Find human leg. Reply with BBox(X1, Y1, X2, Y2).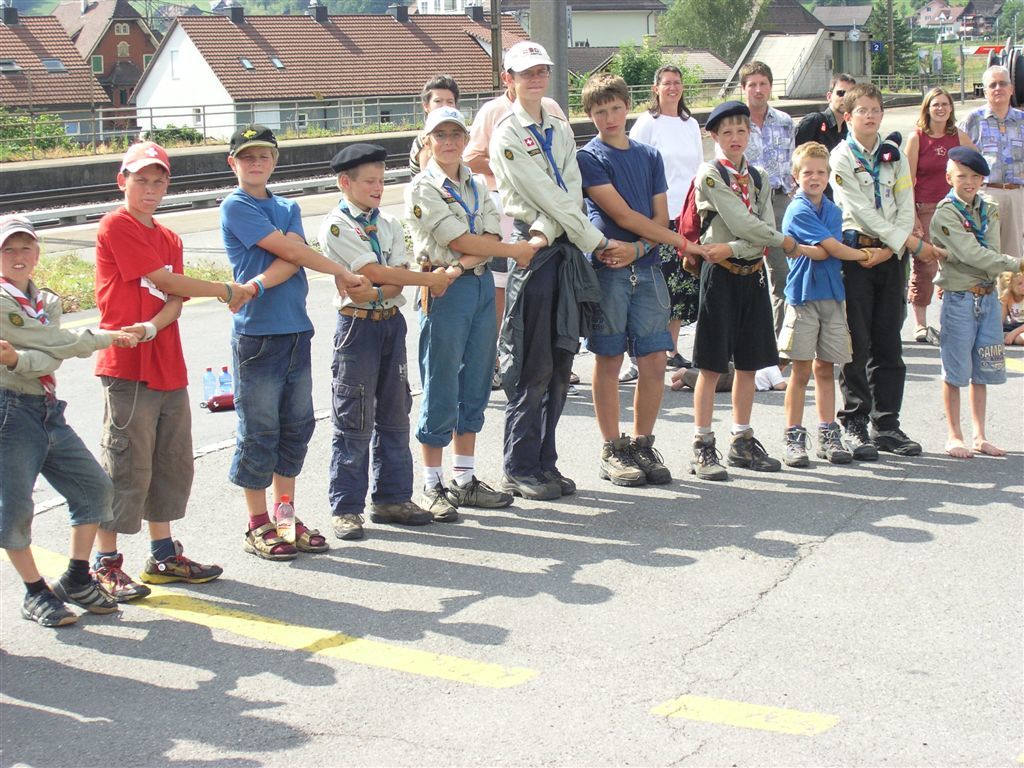
BBox(368, 312, 423, 522).
